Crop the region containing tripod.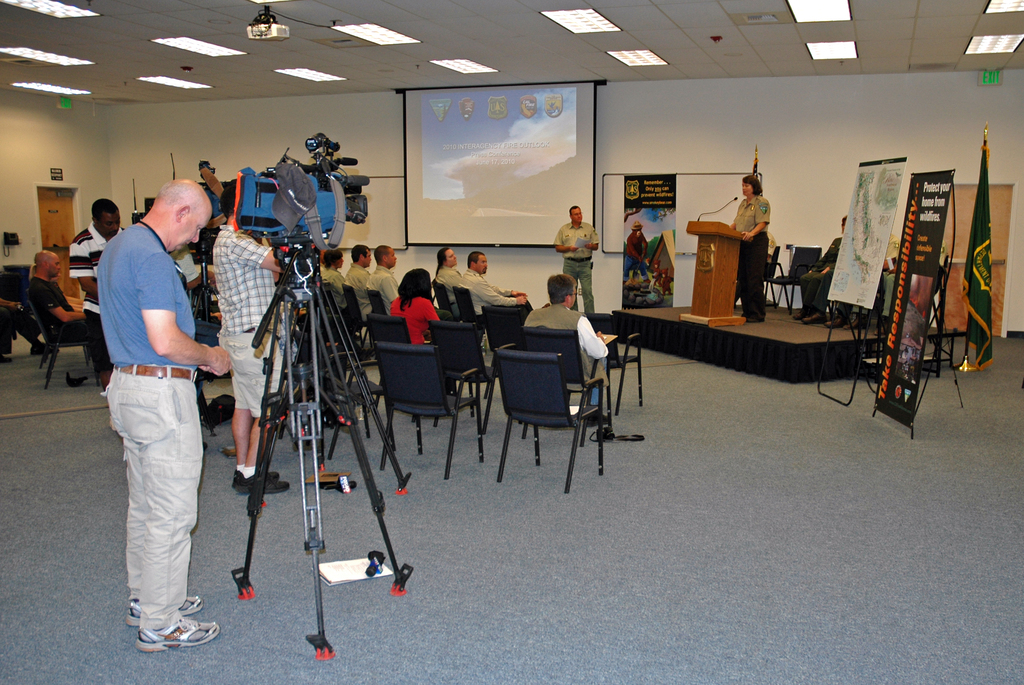
Crop region: box(230, 233, 413, 663).
